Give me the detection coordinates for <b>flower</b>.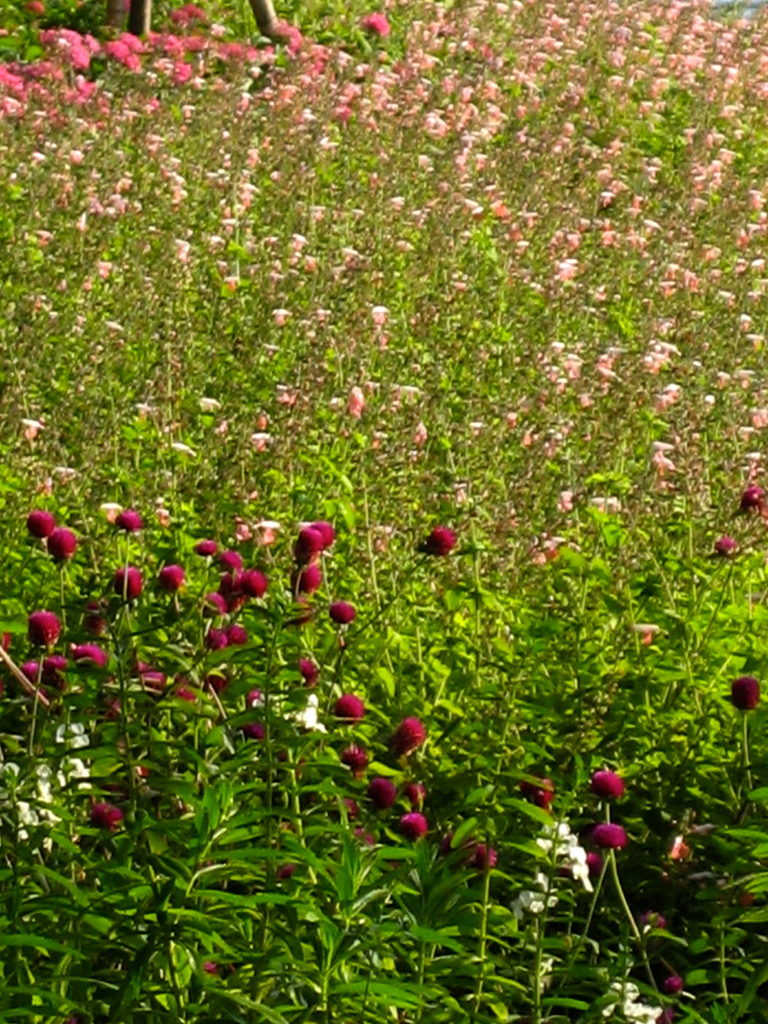
pyautogui.locateOnScreen(226, 567, 269, 616).
